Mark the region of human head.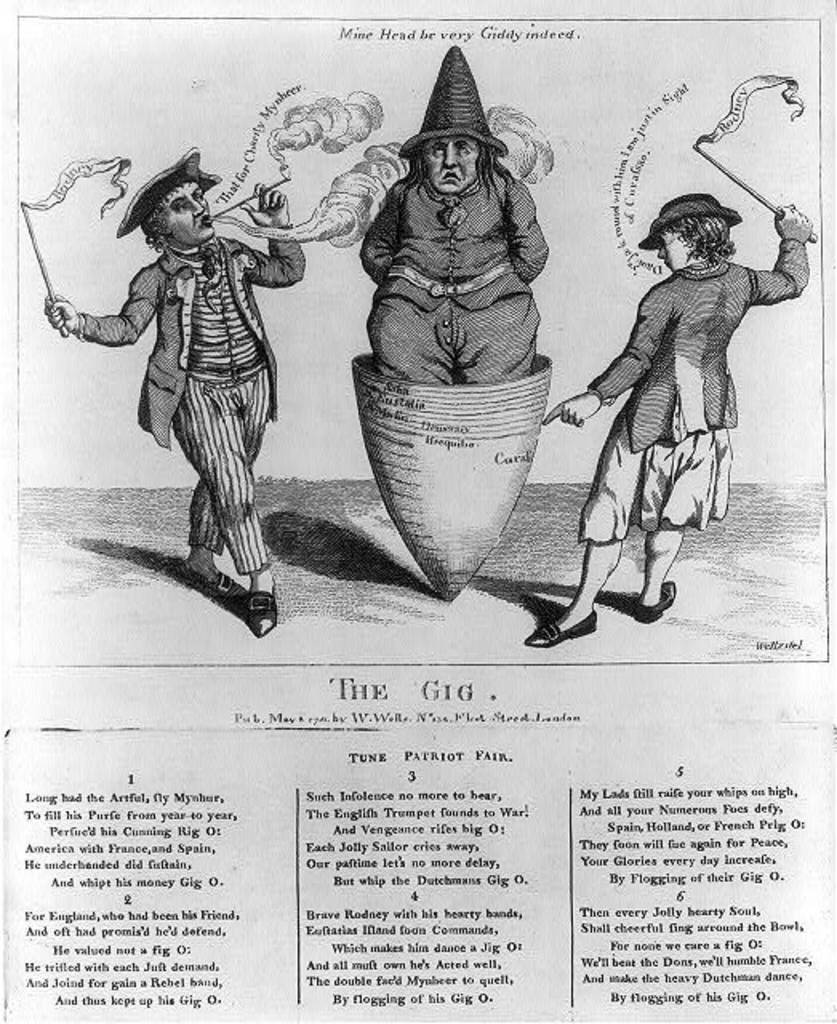
Region: bbox(403, 110, 512, 206).
